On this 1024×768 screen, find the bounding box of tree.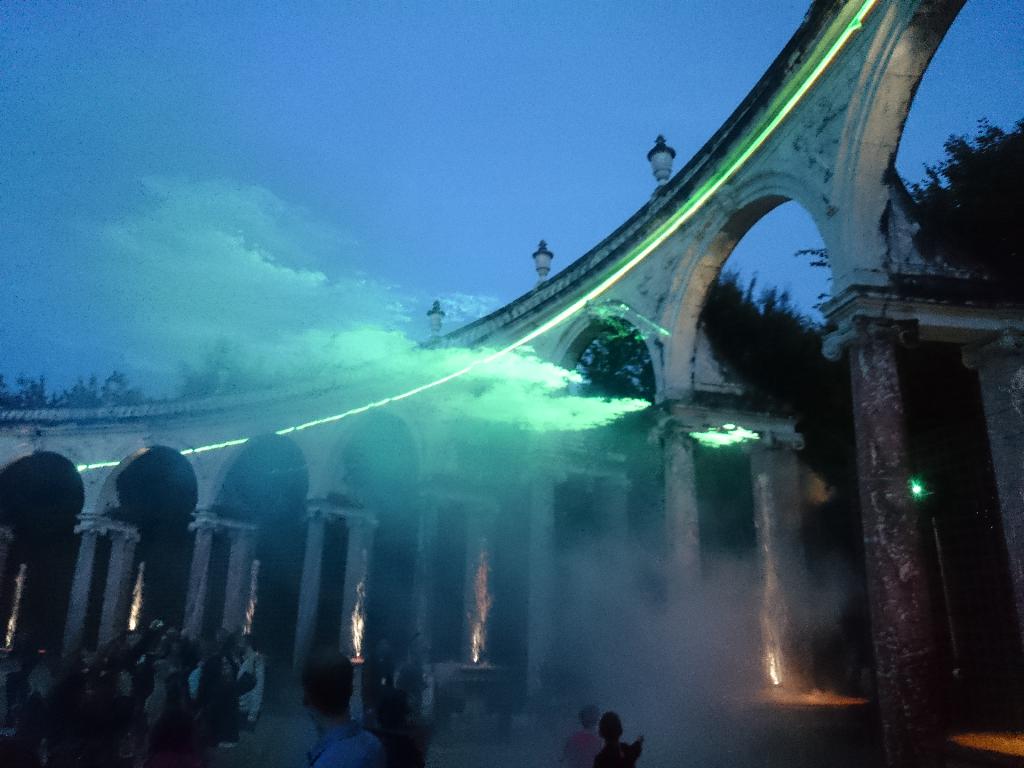
Bounding box: l=886, t=88, r=1021, b=291.
